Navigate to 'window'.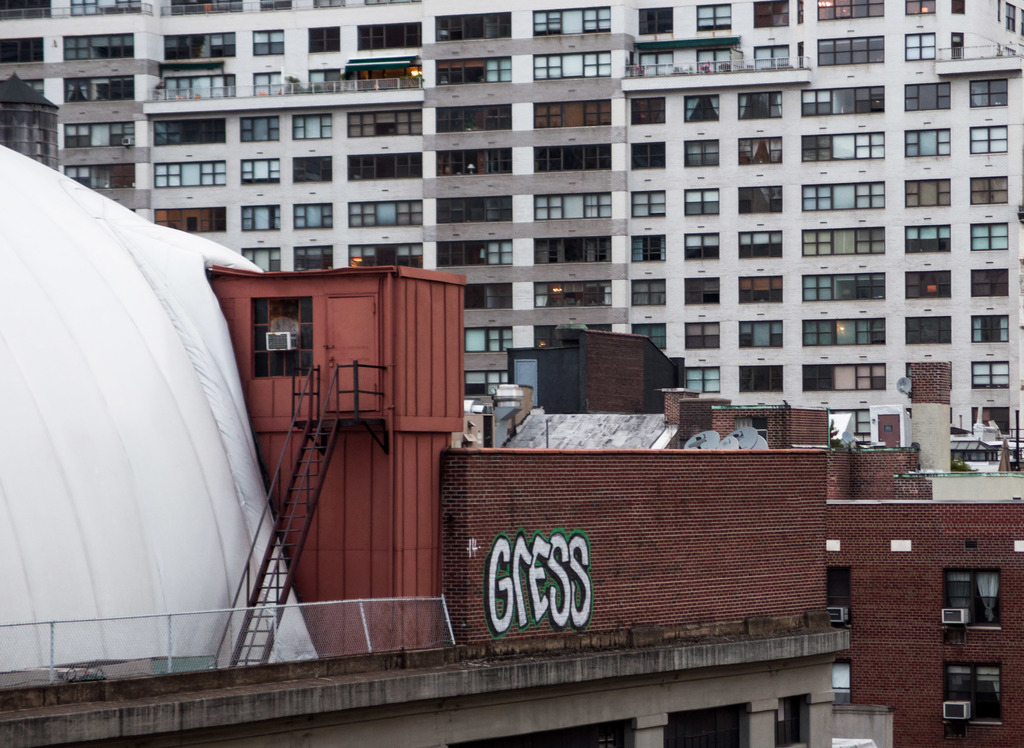
Navigation target: region(671, 85, 724, 131).
